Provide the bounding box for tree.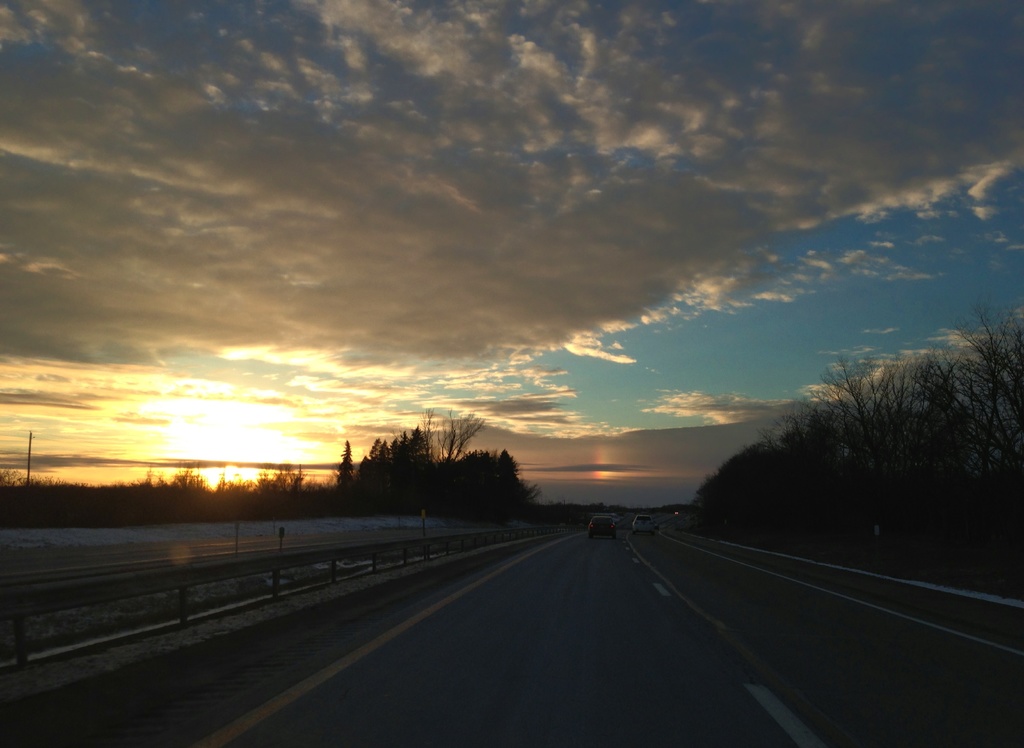
[left=935, top=291, right=1023, bottom=596].
